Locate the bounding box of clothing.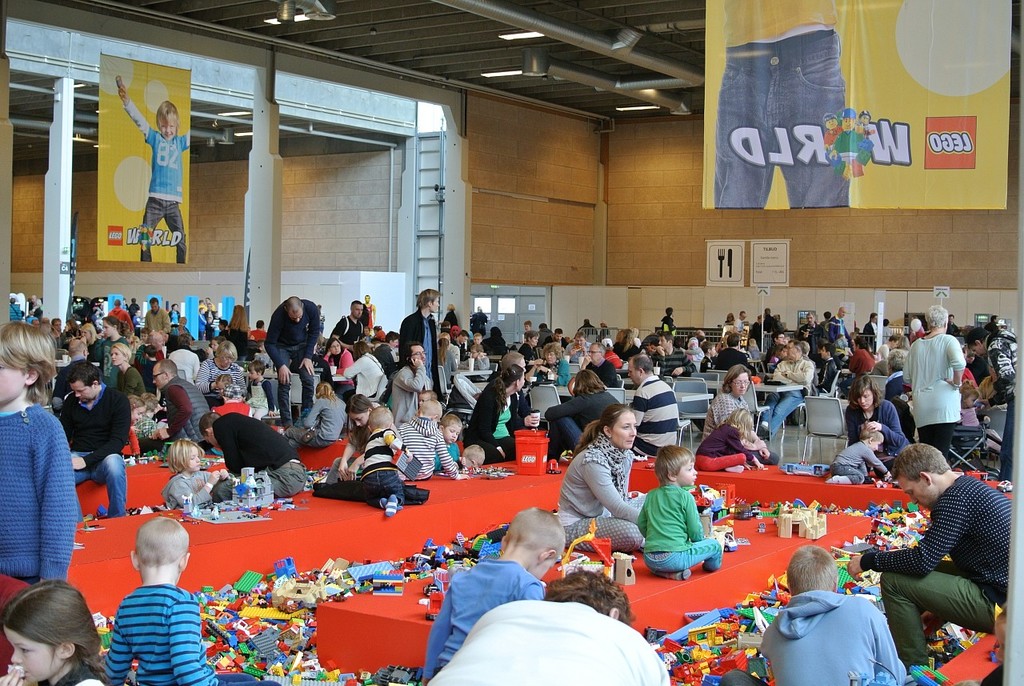
Bounding box: [x1=402, y1=415, x2=464, y2=472].
